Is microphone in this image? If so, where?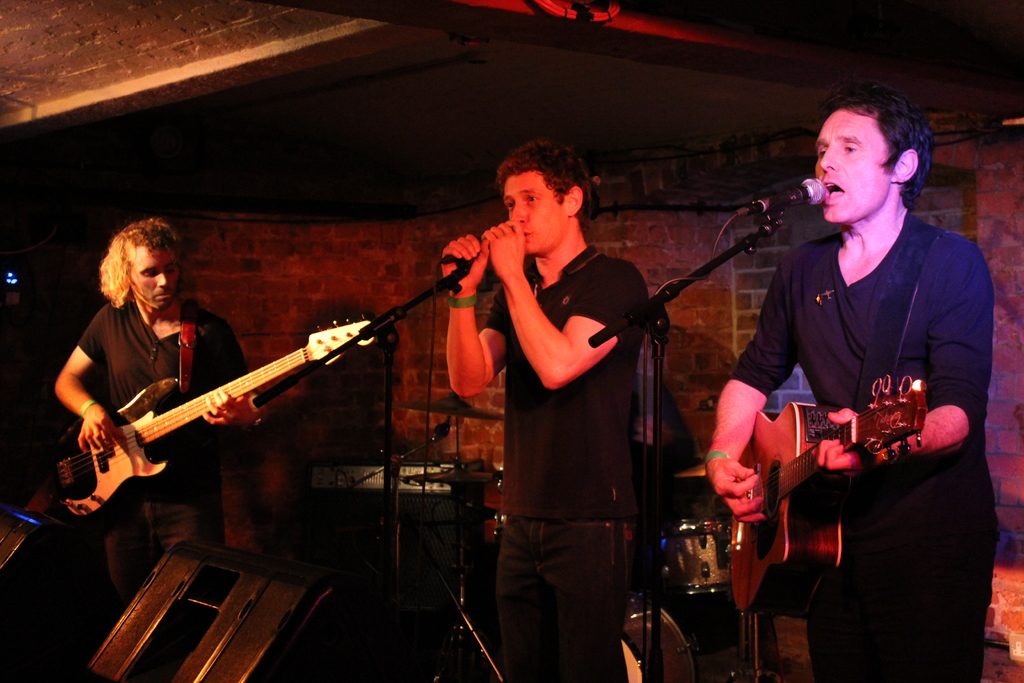
Yes, at (x1=750, y1=174, x2=826, y2=220).
